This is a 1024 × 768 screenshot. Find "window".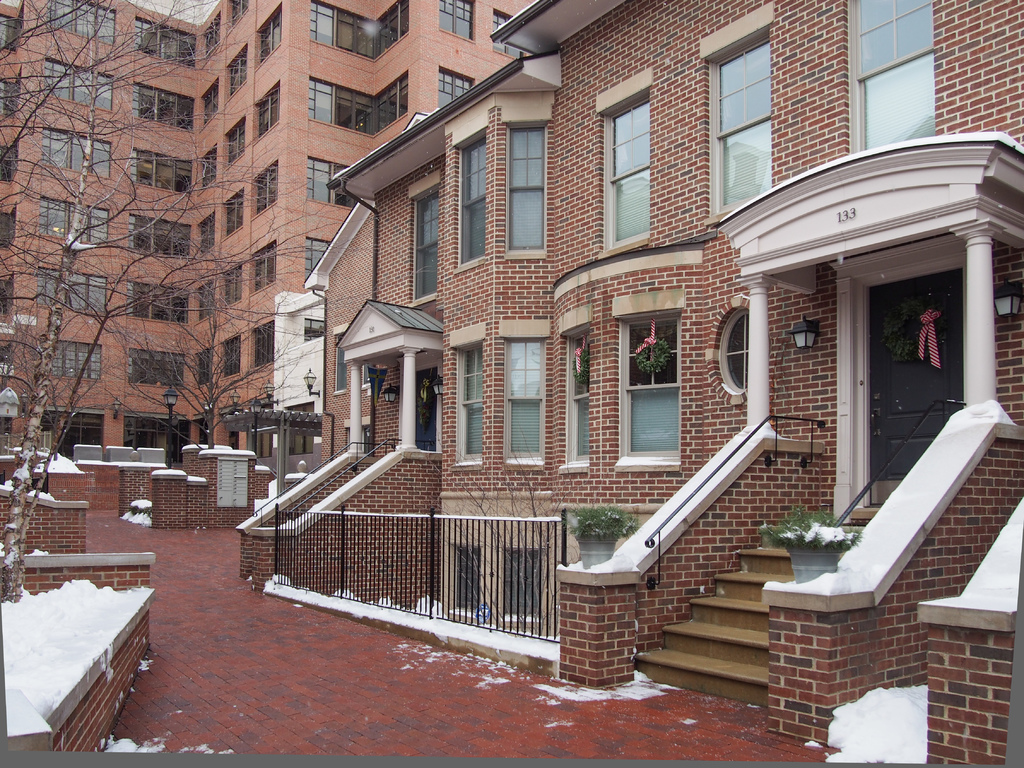
Bounding box: (x1=40, y1=196, x2=113, y2=239).
